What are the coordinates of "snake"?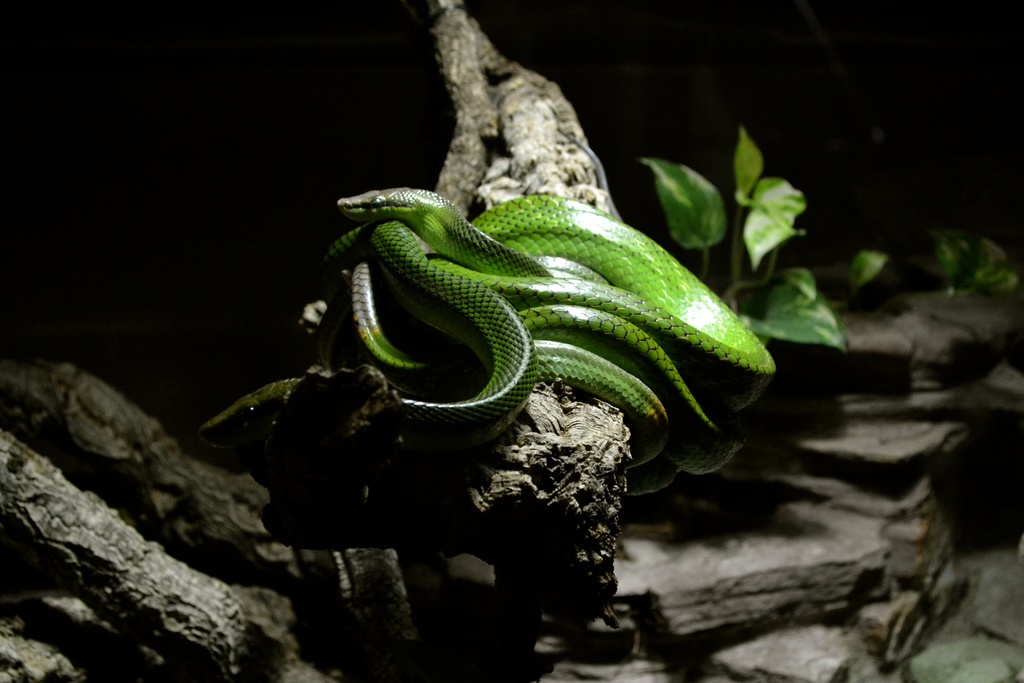
{"left": 319, "top": 186, "right": 774, "bottom": 503}.
